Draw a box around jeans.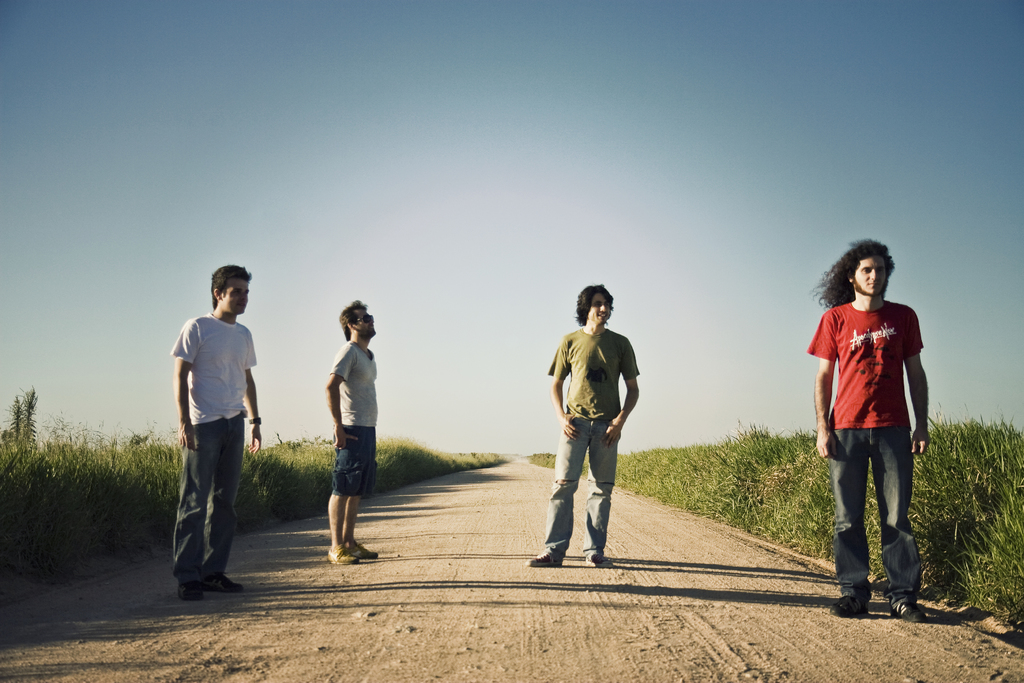
BBox(171, 416, 246, 583).
